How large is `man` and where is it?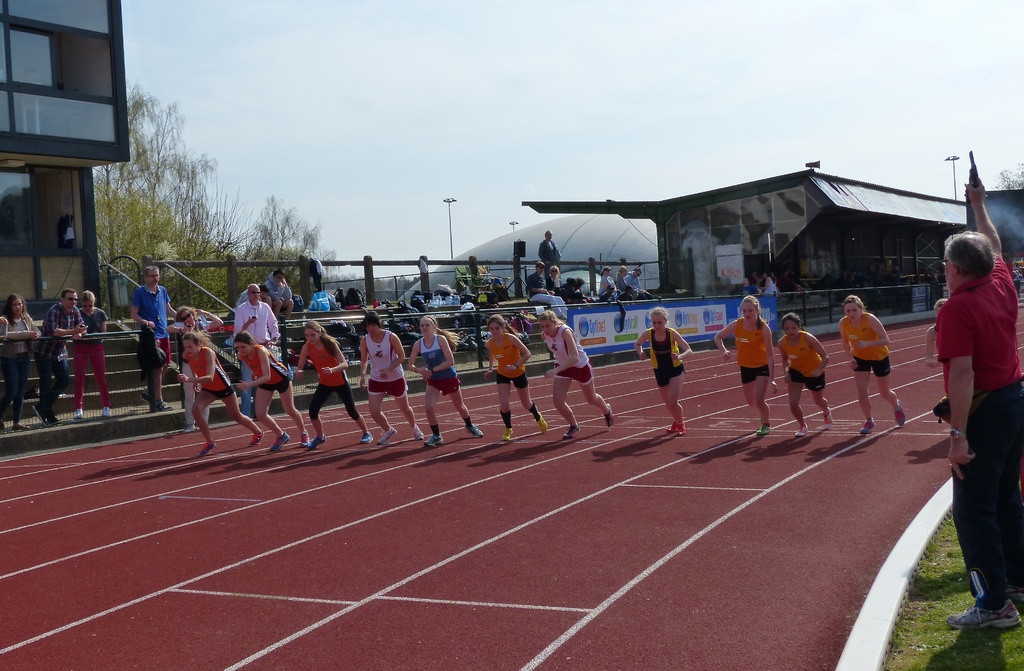
Bounding box: <box>33,286,91,425</box>.
